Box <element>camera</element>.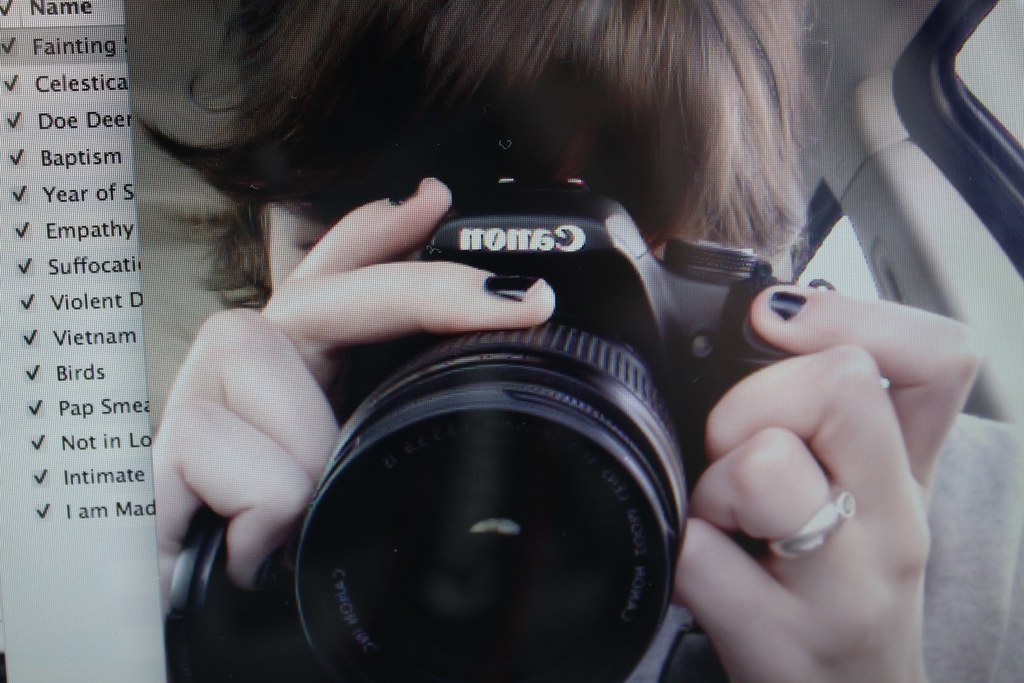
pyautogui.locateOnScreen(289, 174, 884, 682).
